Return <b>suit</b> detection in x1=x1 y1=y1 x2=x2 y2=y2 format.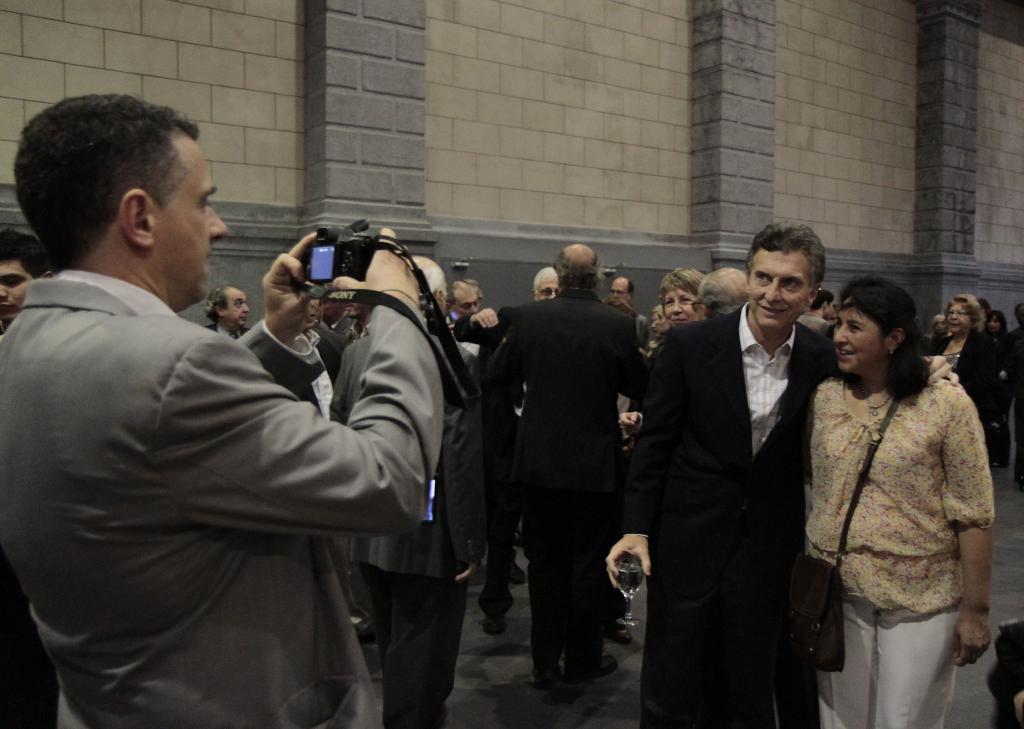
x1=0 y1=267 x2=440 y2=728.
